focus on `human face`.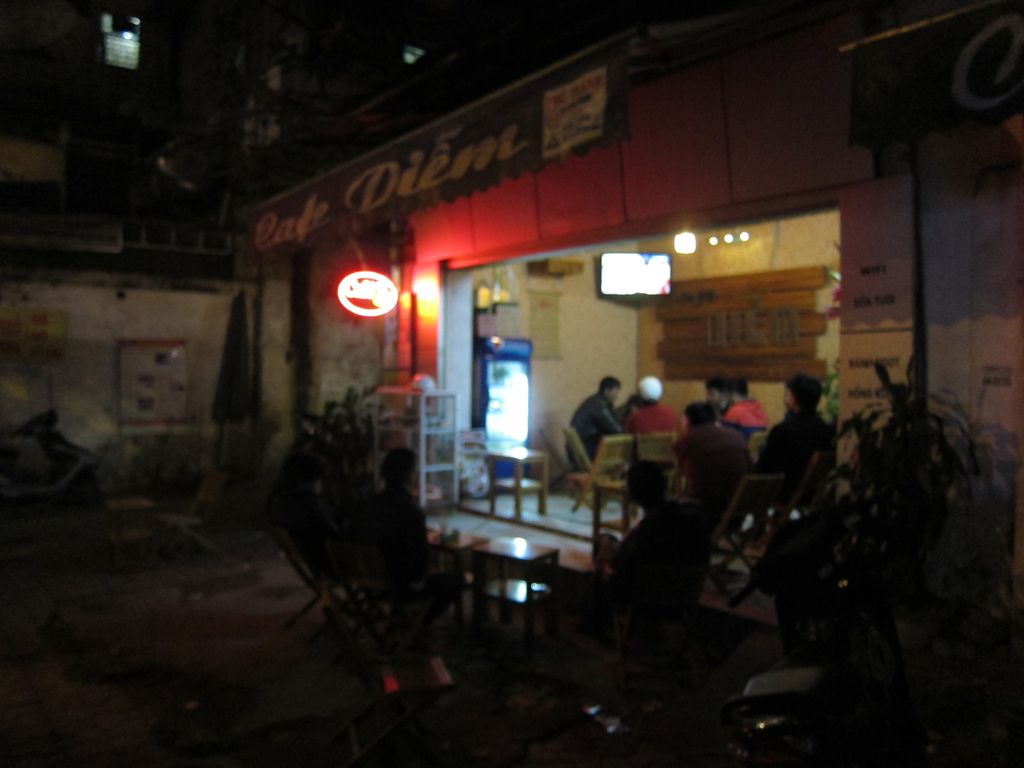
Focused at 603:380:618:403.
